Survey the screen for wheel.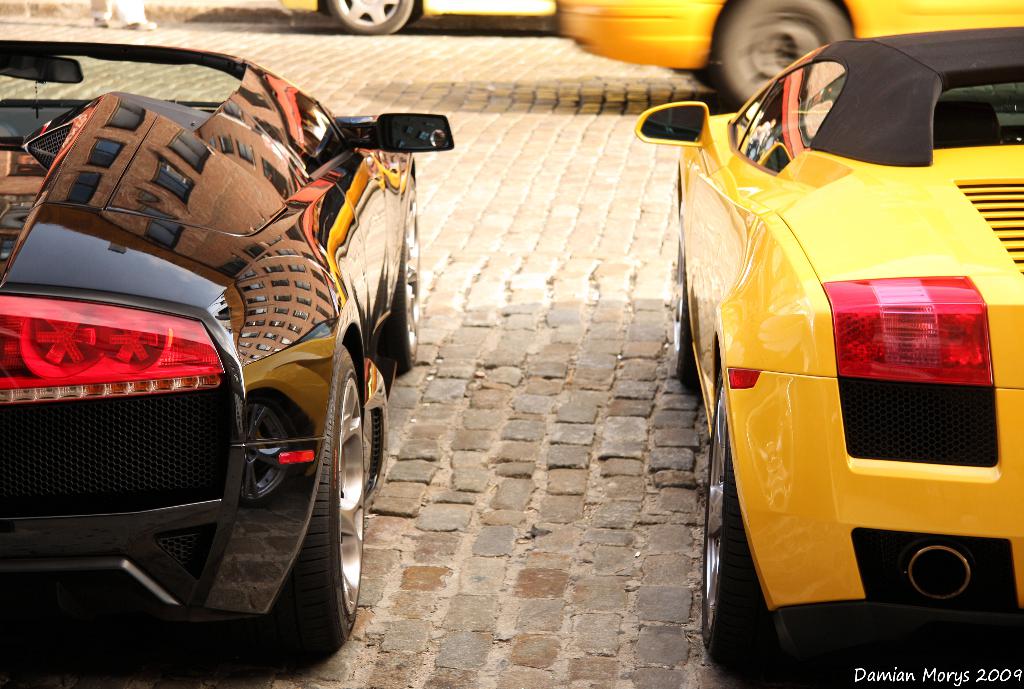
Survey found: pyautogui.locateOnScreen(700, 375, 774, 677).
